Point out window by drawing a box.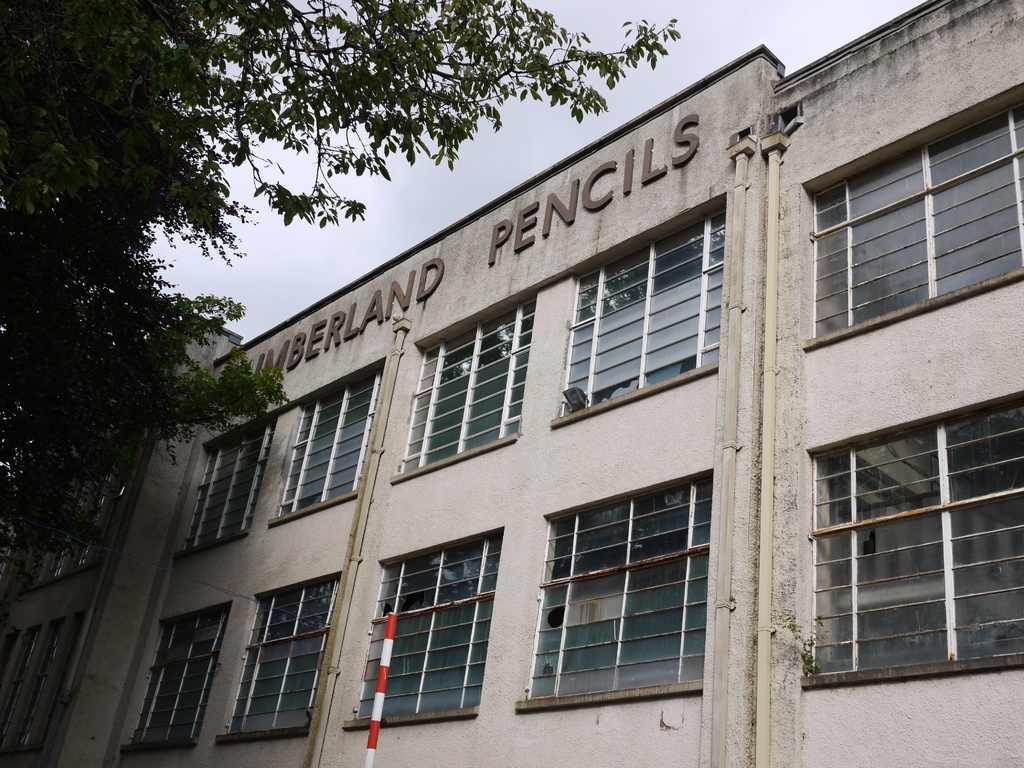
select_region(118, 602, 234, 755).
